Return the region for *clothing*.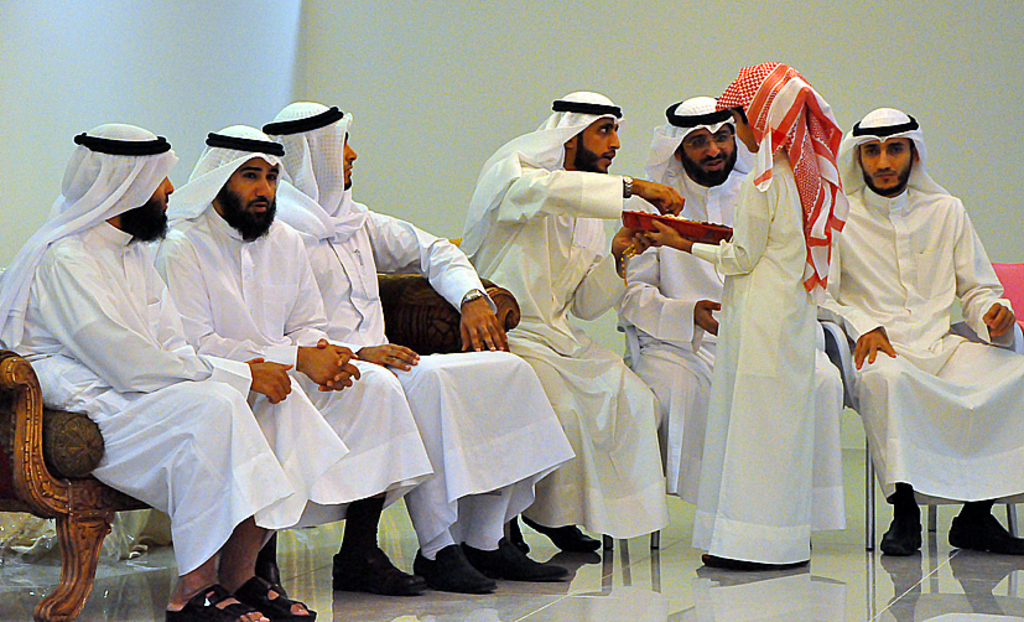
x1=445, y1=92, x2=680, y2=551.
